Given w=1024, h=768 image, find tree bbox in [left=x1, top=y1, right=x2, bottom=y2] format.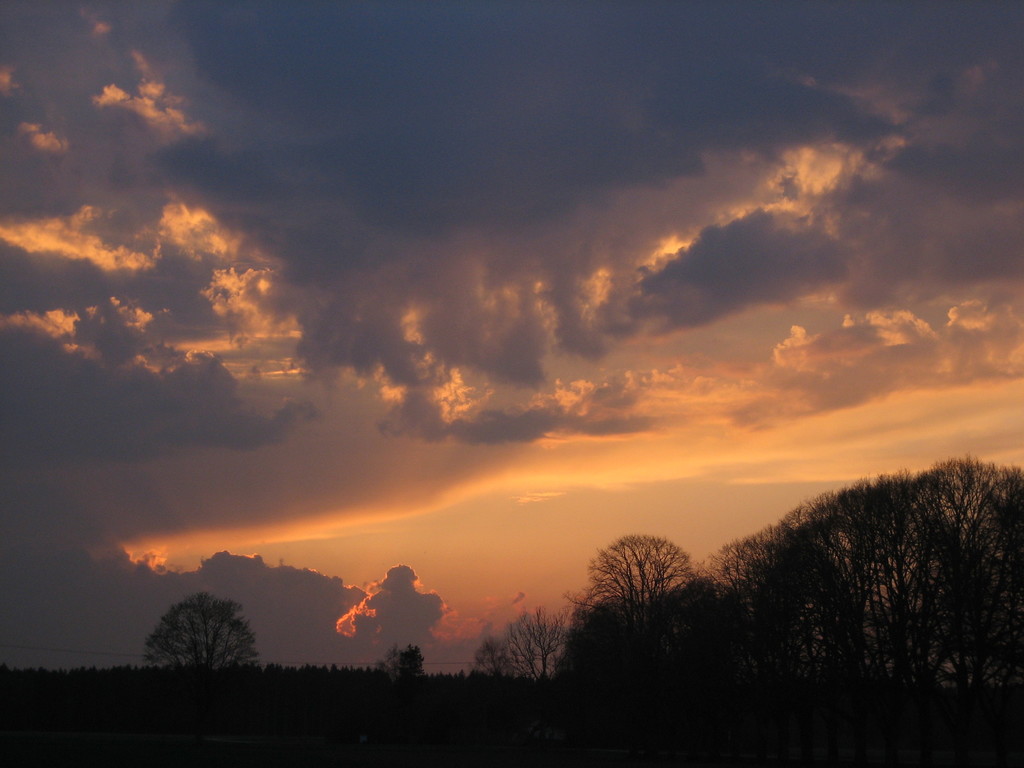
[left=721, top=452, right=1023, bottom=713].
